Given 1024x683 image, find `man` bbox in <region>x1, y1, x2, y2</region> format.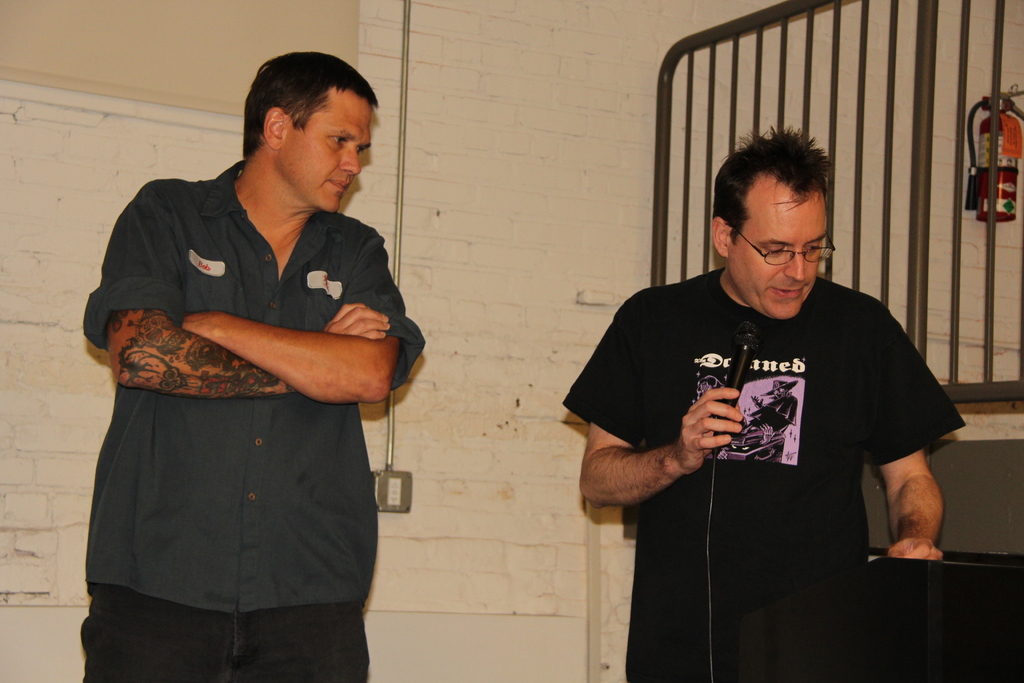
<region>79, 51, 426, 682</region>.
